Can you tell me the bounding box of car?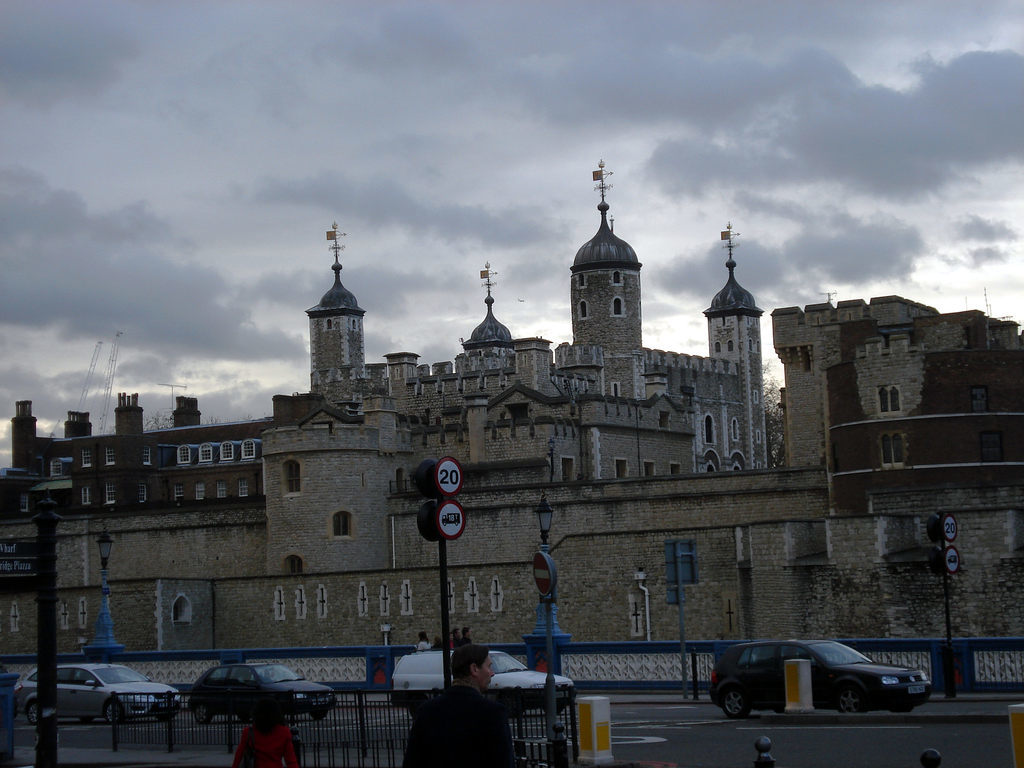
[left=390, top=657, right=579, bottom=709].
